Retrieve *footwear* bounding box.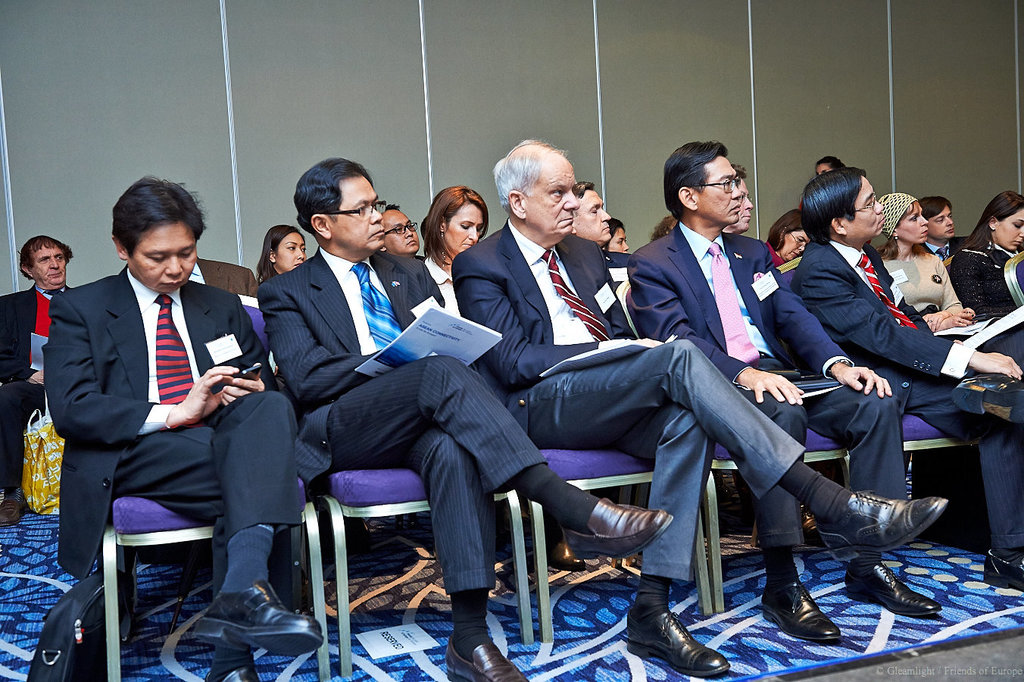
Bounding box: bbox=(626, 612, 729, 676).
